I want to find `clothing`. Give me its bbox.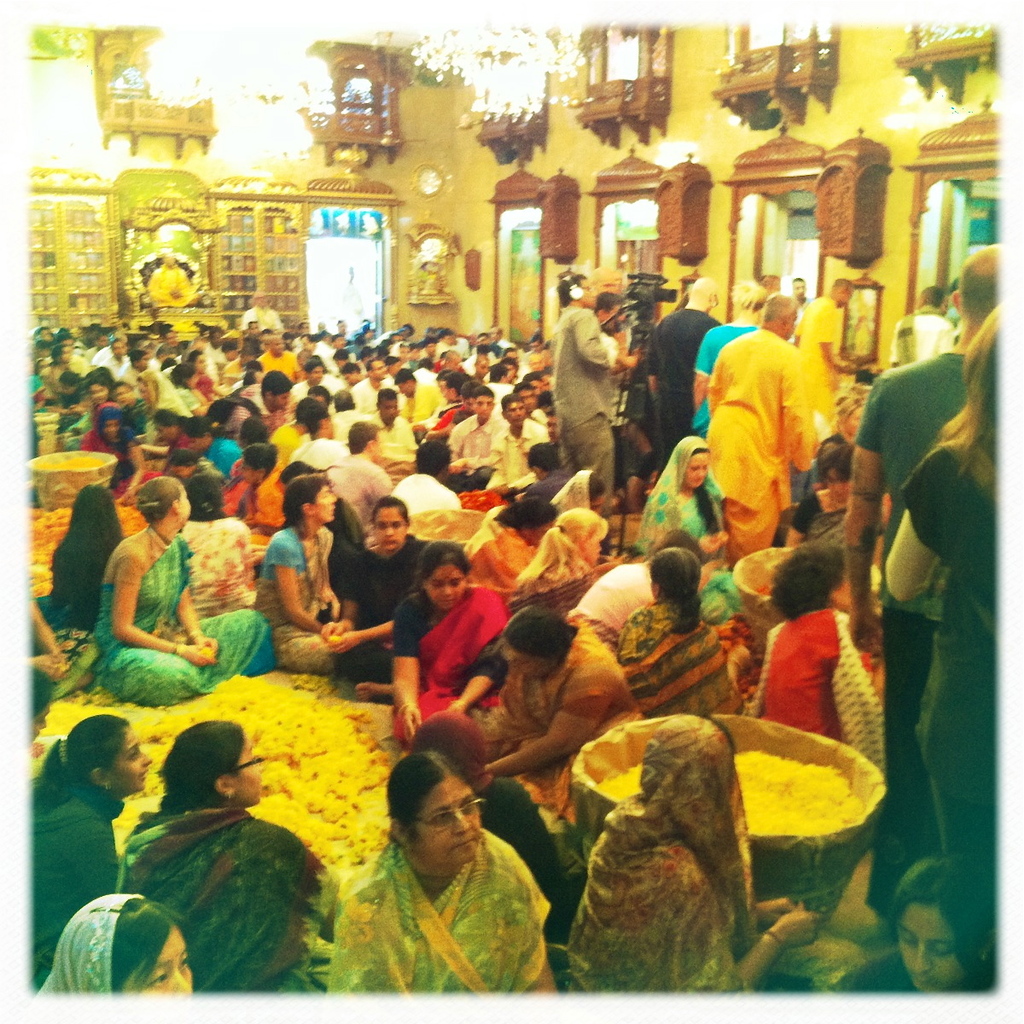
<region>293, 438, 340, 466</region>.
